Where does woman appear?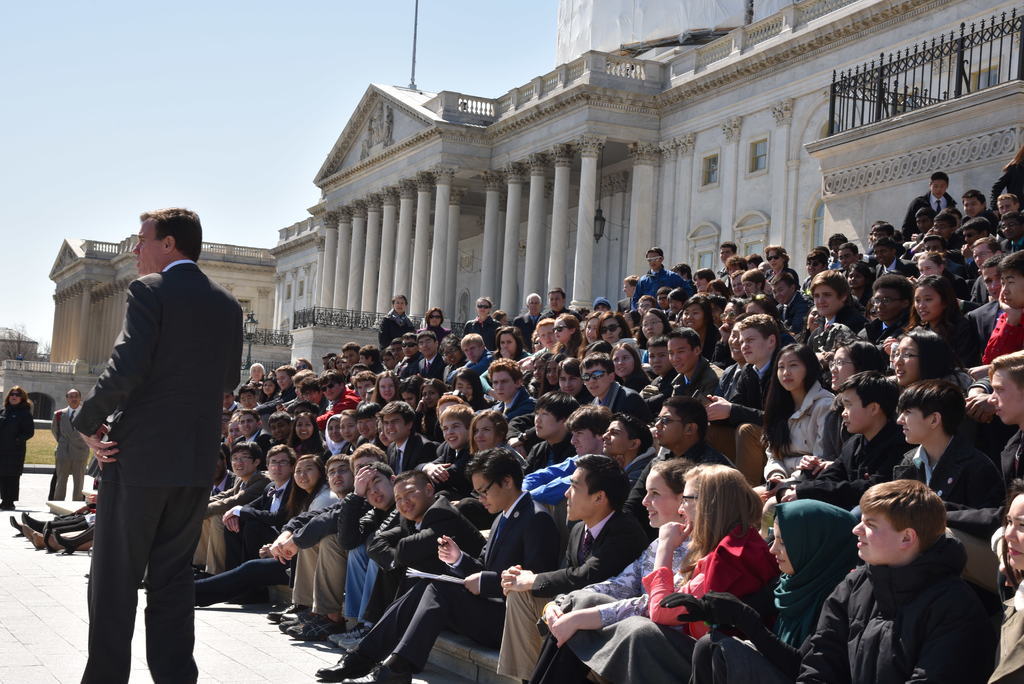
Appears at BBox(368, 370, 401, 406).
